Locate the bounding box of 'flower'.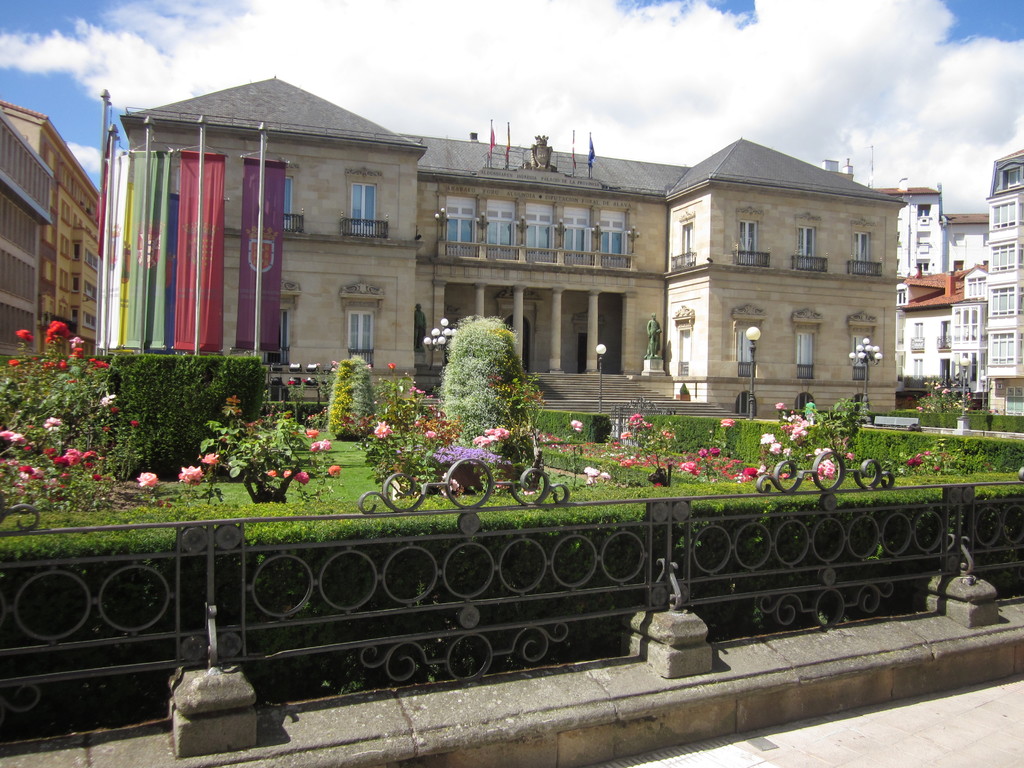
Bounding box: <box>0,459,5,465</box>.
